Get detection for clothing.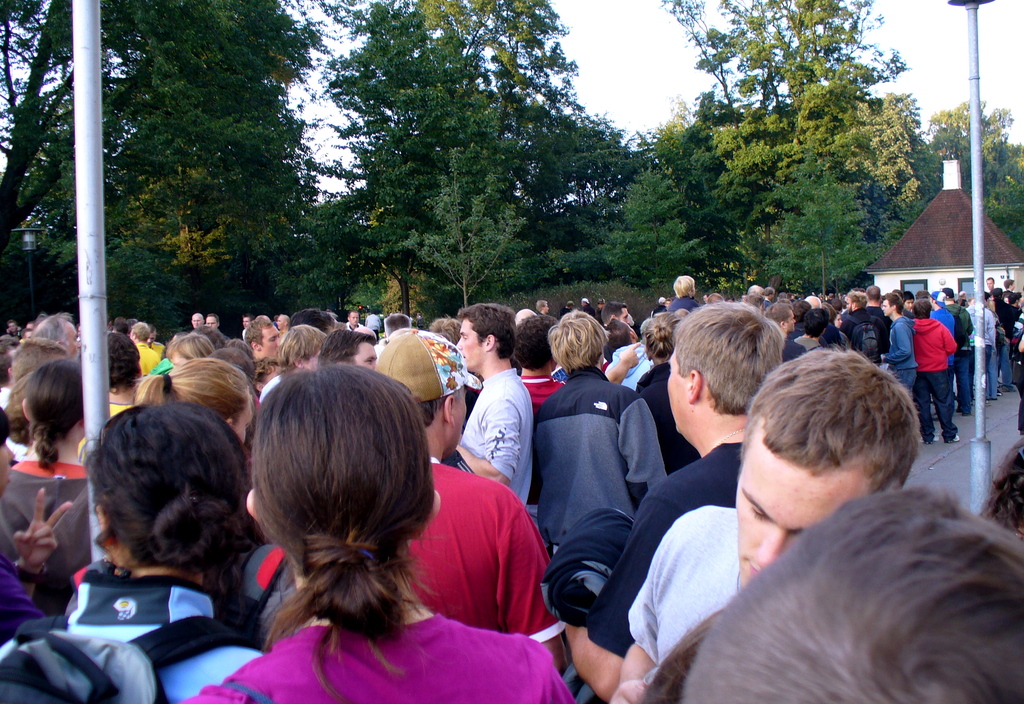
Detection: <region>609, 340, 655, 390</region>.
